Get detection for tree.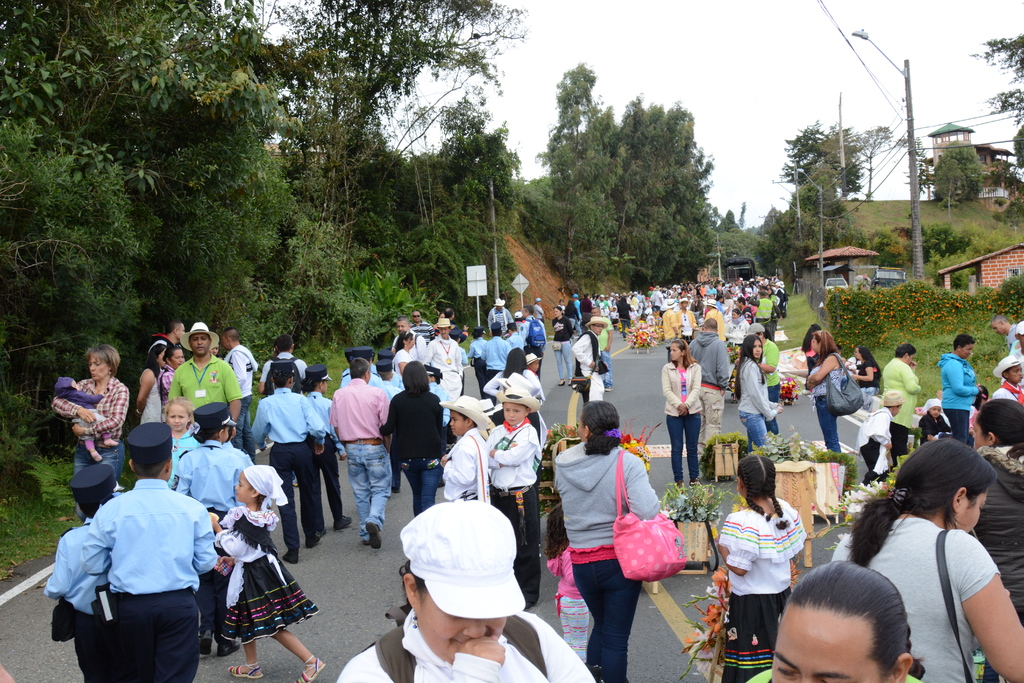
Detection: (x1=0, y1=0, x2=338, y2=440).
